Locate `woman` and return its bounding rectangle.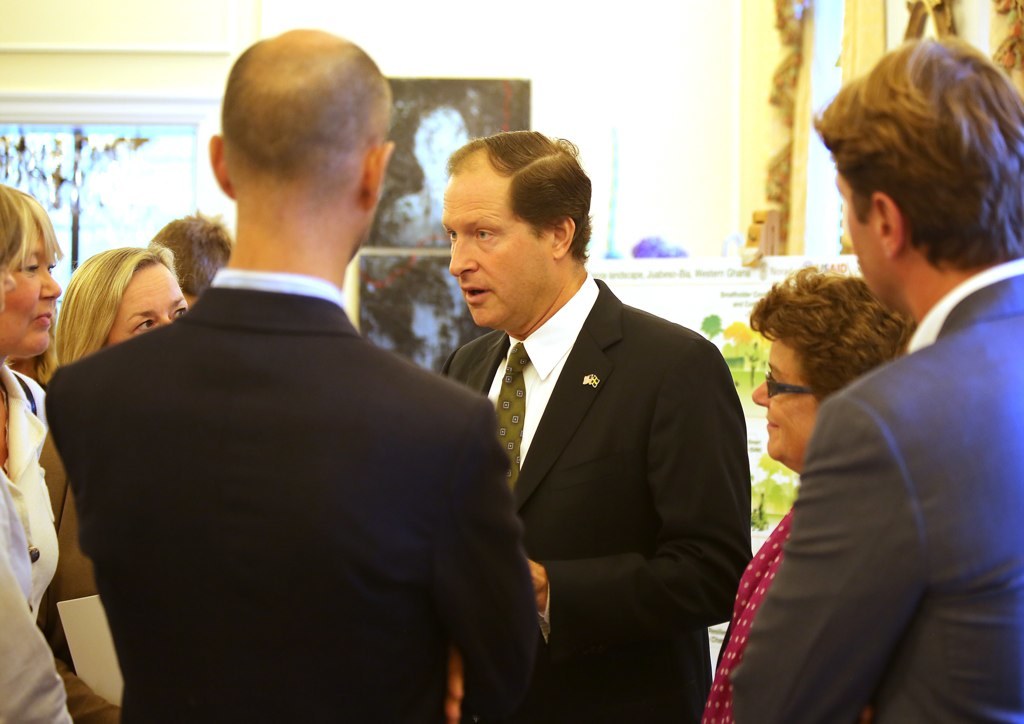
<region>717, 181, 1002, 721</region>.
